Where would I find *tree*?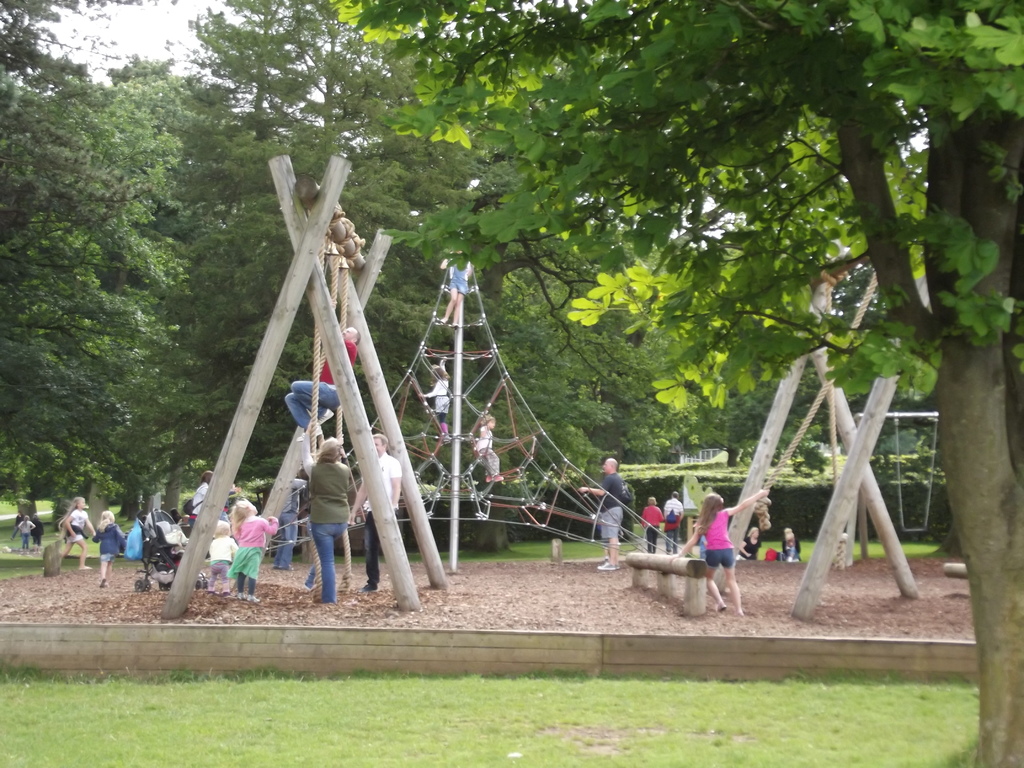
At pyautogui.locateOnScreen(332, 0, 1023, 767).
